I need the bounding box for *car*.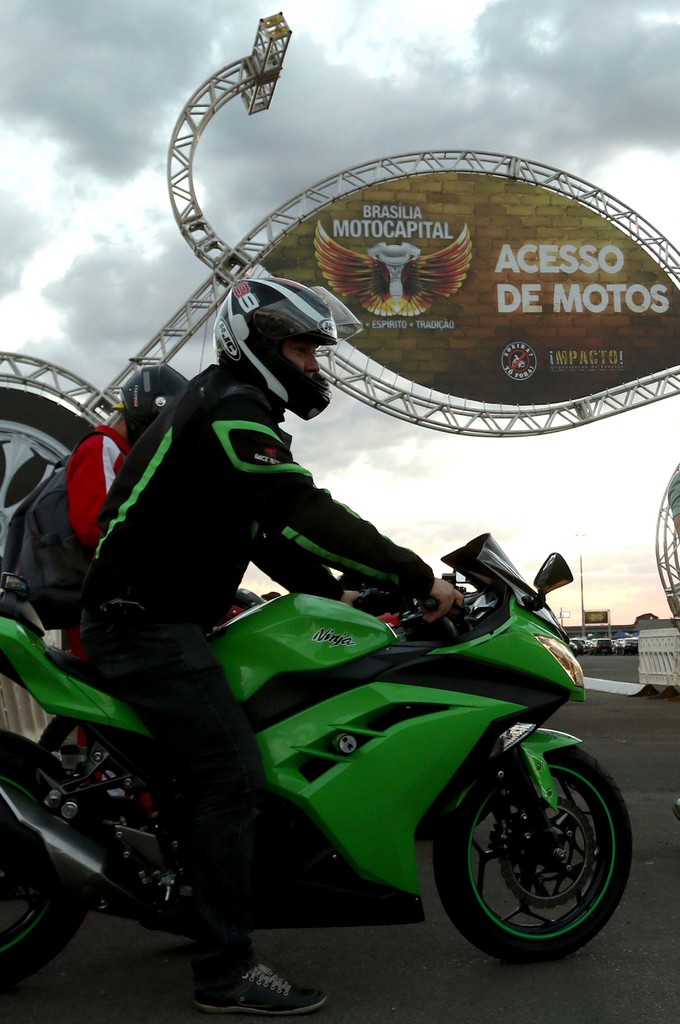
Here it is: [576, 639, 581, 655].
